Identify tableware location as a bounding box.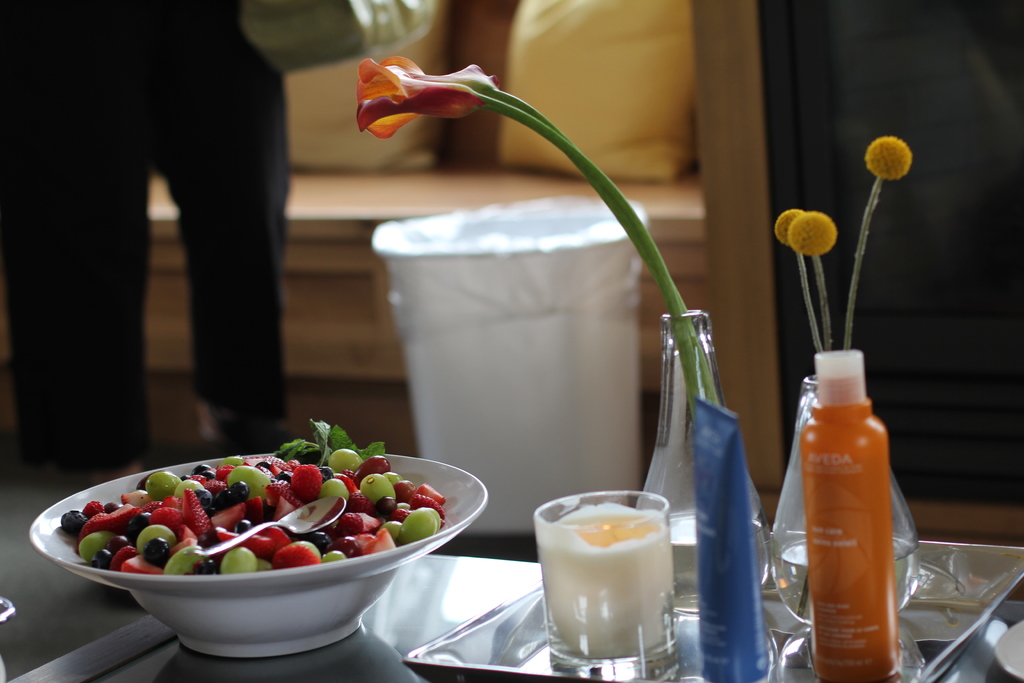
{"left": 635, "top": 306, "right": 769, "bottom": 621}.
